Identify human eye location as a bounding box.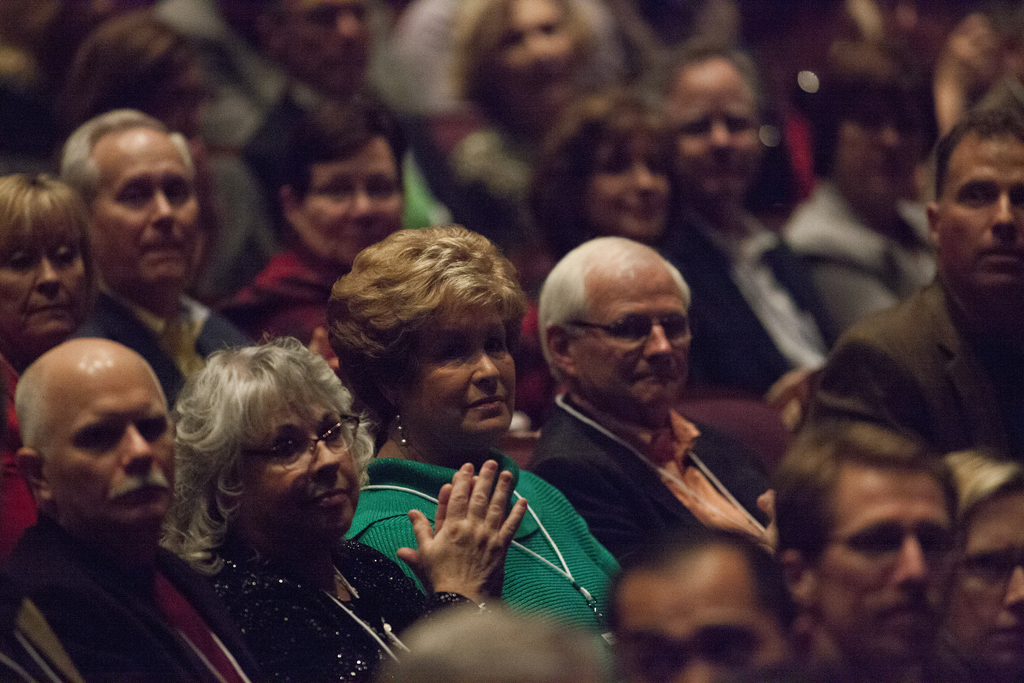
(x1=488, y1=340, x2=508, y2=359).
